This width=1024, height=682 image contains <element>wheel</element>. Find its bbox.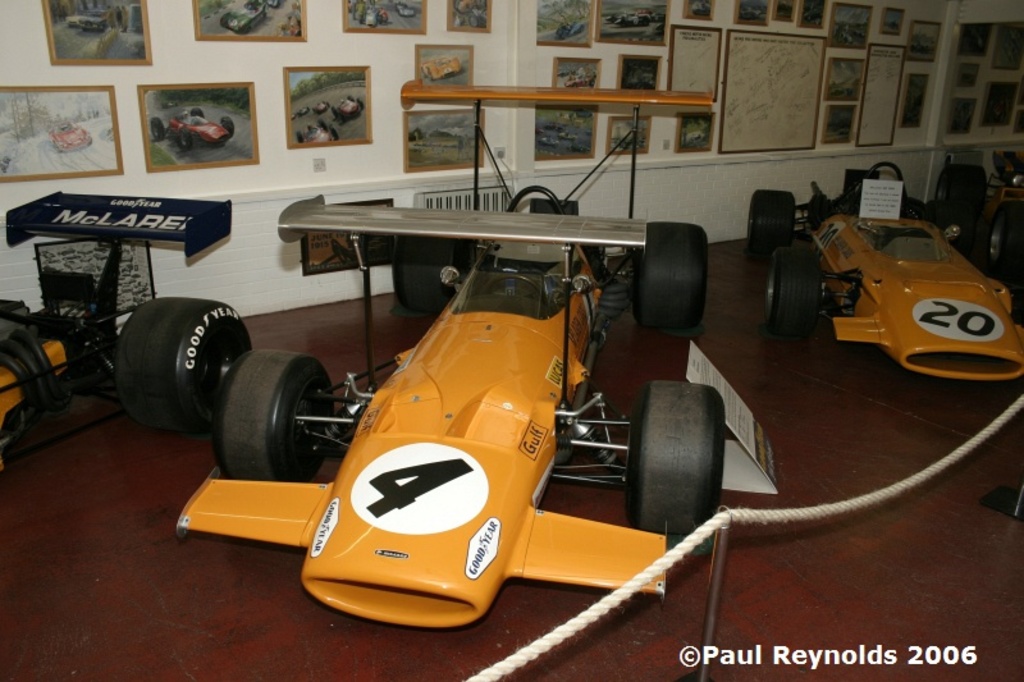
l=744, t=189, r=796, b=260.
